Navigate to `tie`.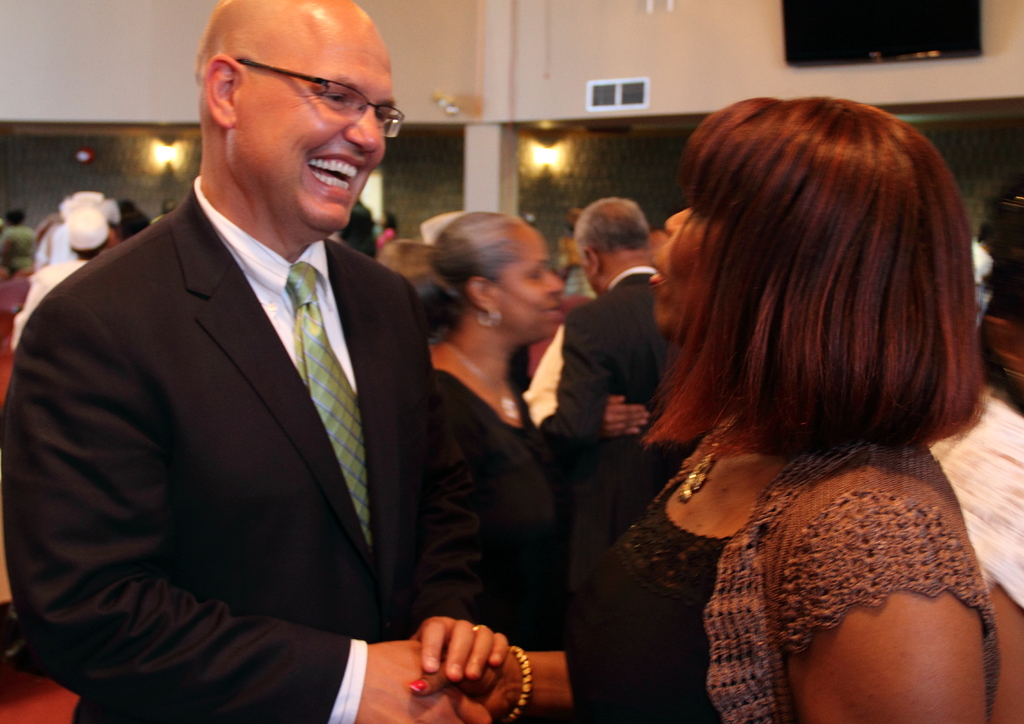
Navigation target: {"x1": 282, "y1": 255, "x2": 376, "y2": 543}.
